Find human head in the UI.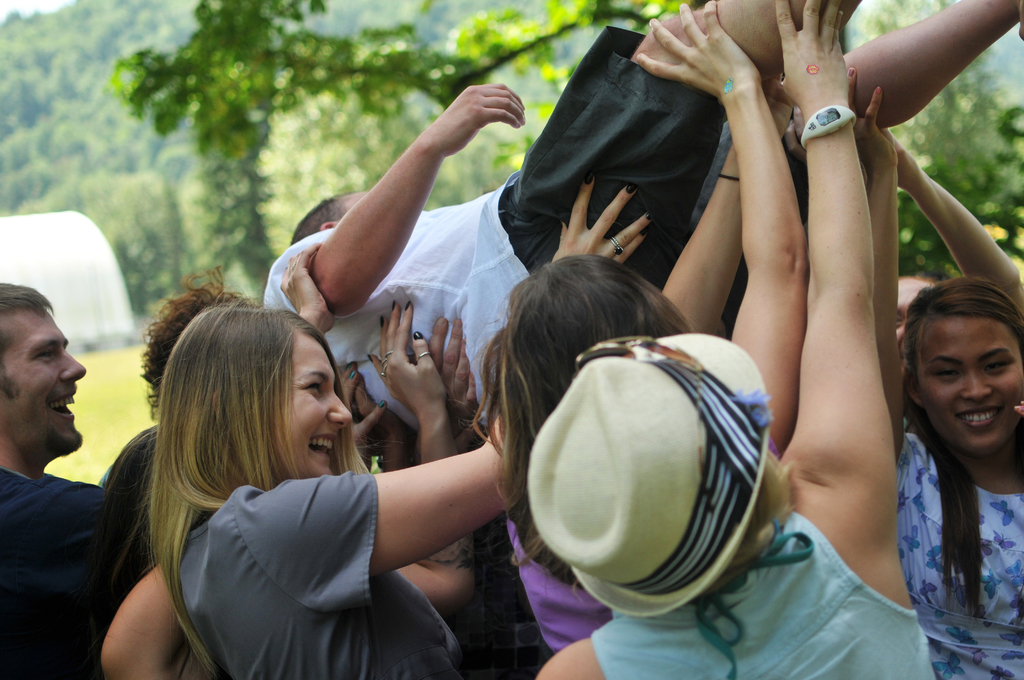
UI element at [x1=285, y1=193, x2=372, y2=244].
